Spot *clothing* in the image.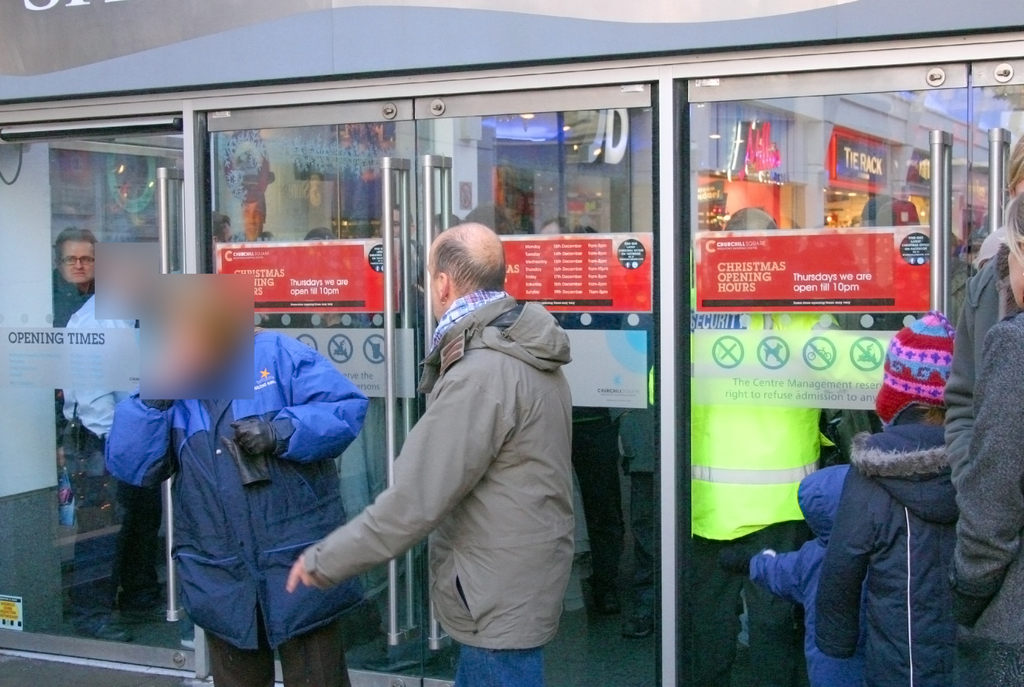
*clothing* found at [x1=100, y1=331, x2=368, y2=686].
